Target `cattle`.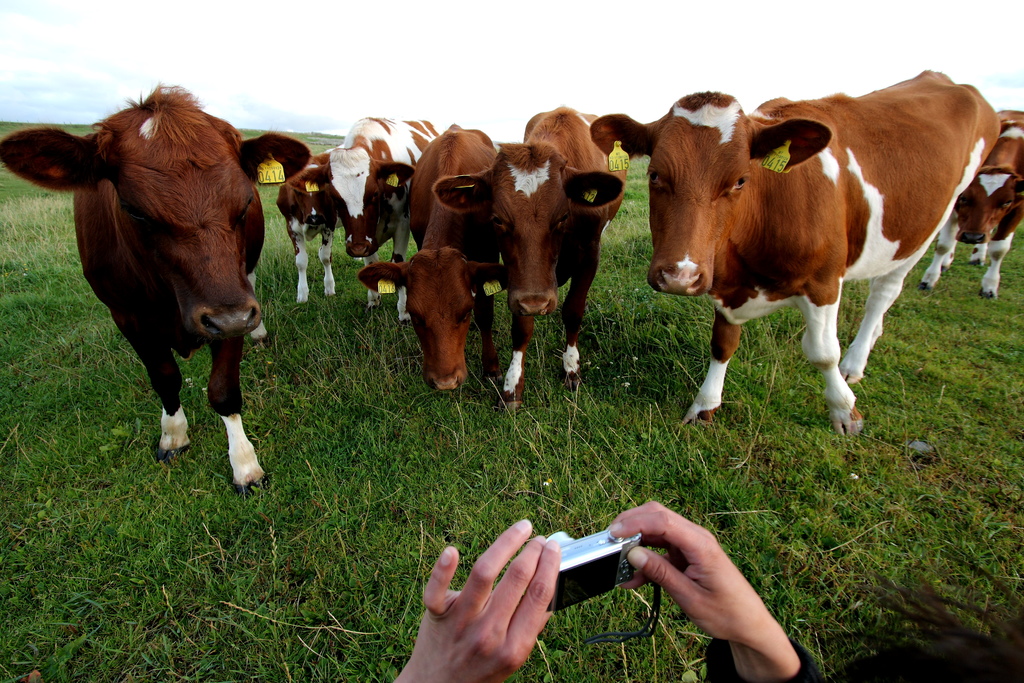
Target region: (320,117,440,317).
